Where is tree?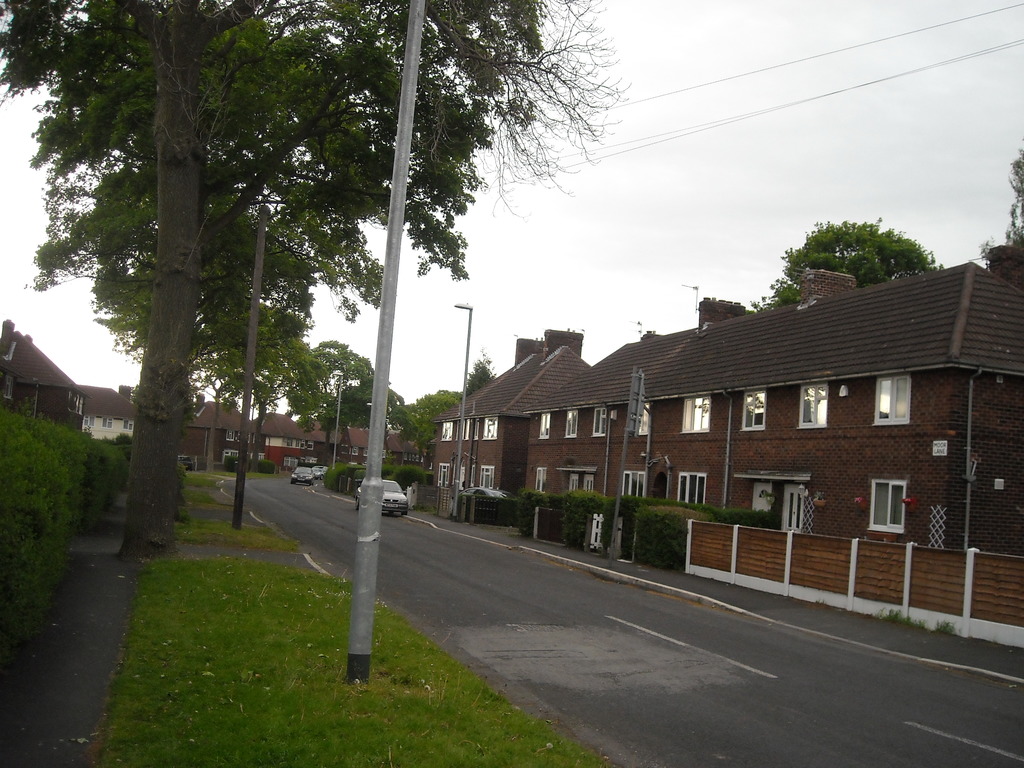
[x1=756, y1=216, x2=940, y2=306].
